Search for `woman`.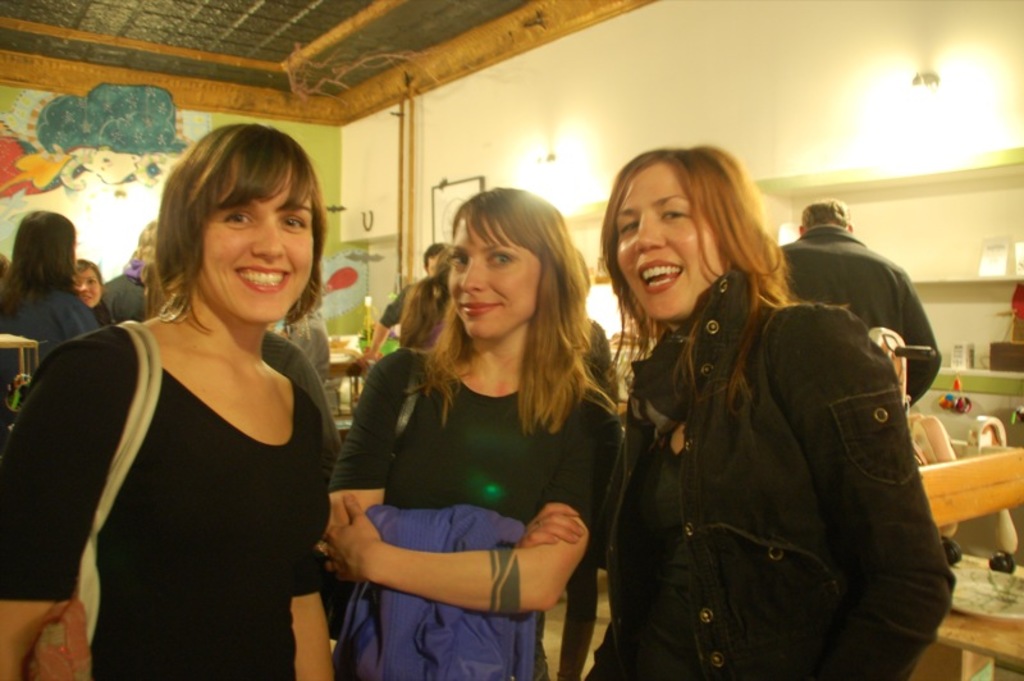
Found at rect(37, 124, 356, 671).
